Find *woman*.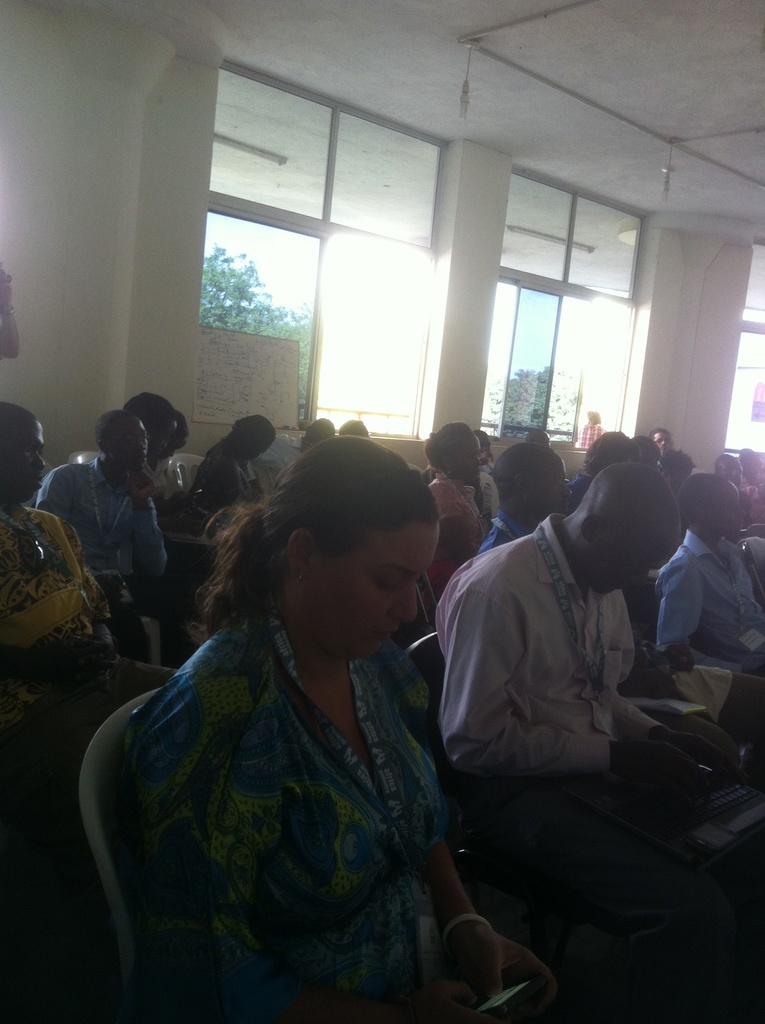
detection(665, 454, 700, 490).
